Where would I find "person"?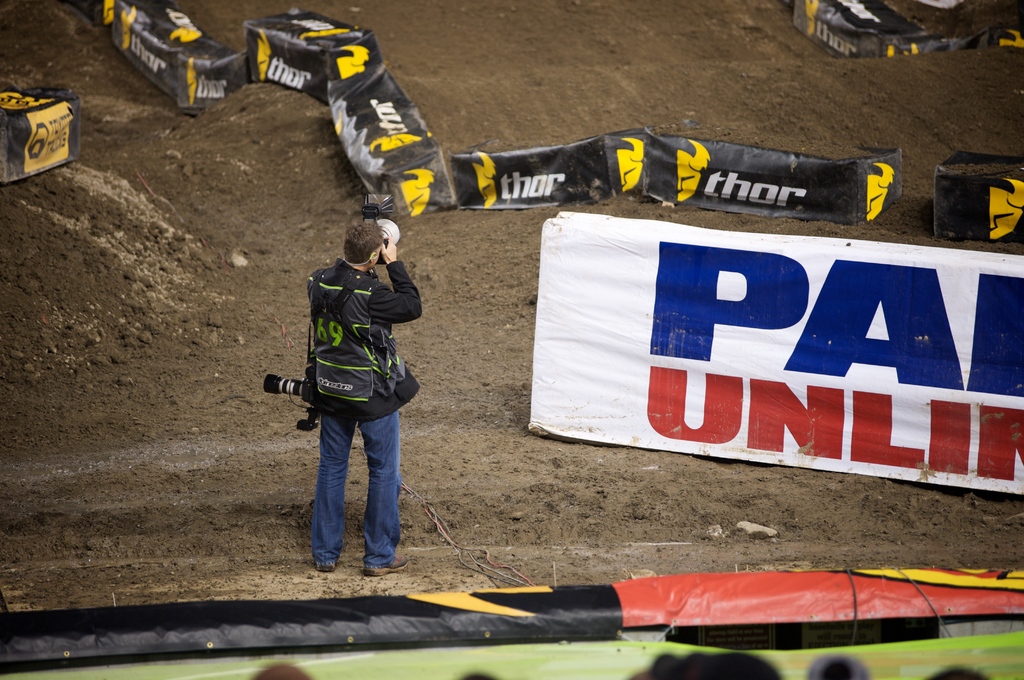
At bbox=[290, 180, 434, 594].
